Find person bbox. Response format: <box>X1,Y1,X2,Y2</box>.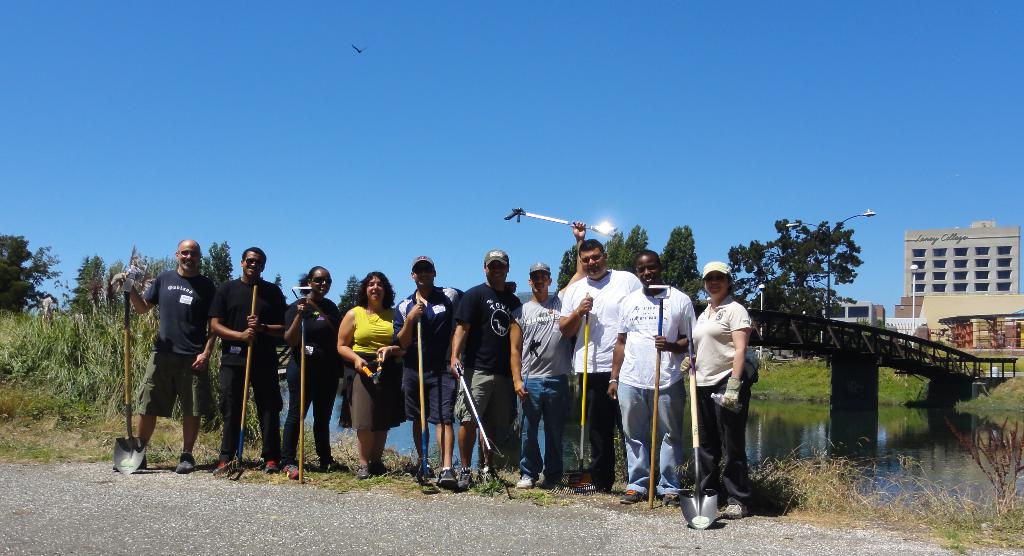
<box>685,259,762,521</box>.
